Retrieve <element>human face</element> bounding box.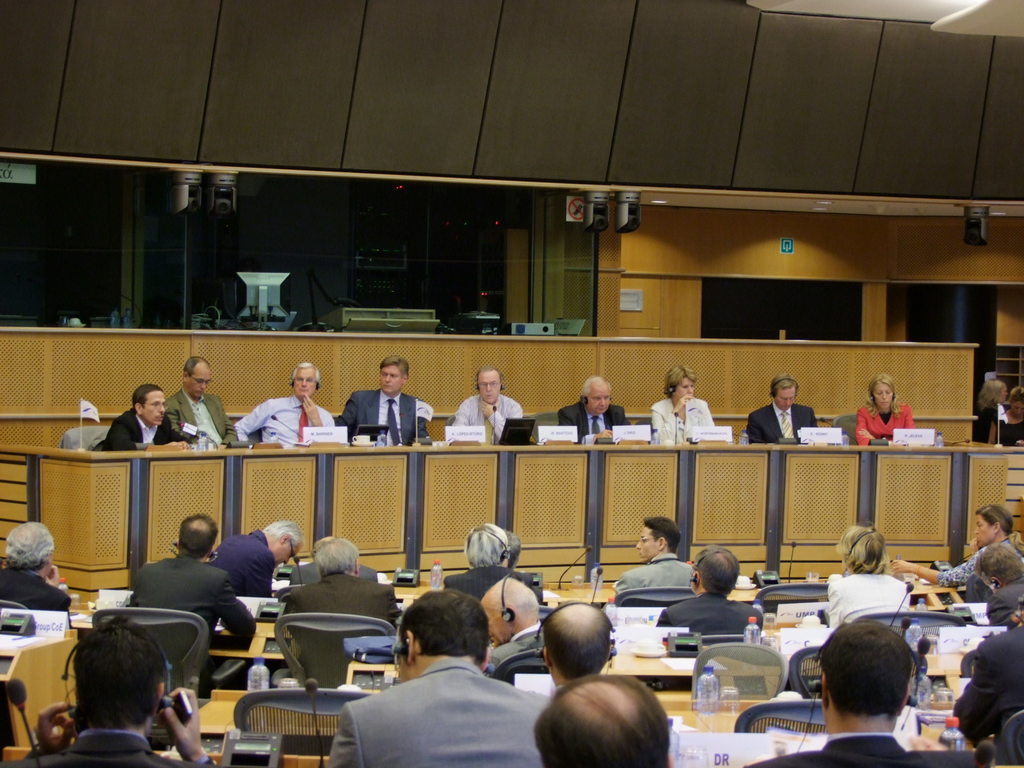
Bounding box: <bbox>776, 387, 796, 412</bbox>.
